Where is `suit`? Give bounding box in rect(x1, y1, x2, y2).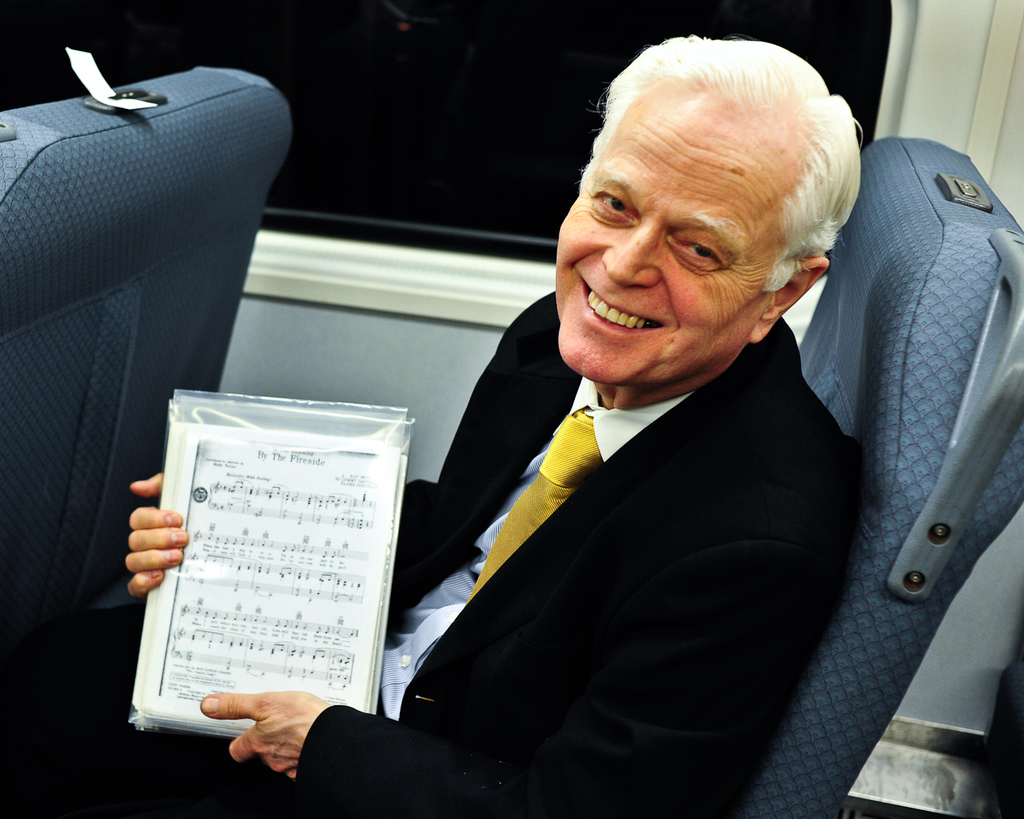
rect(335, 231, 948, 790).
